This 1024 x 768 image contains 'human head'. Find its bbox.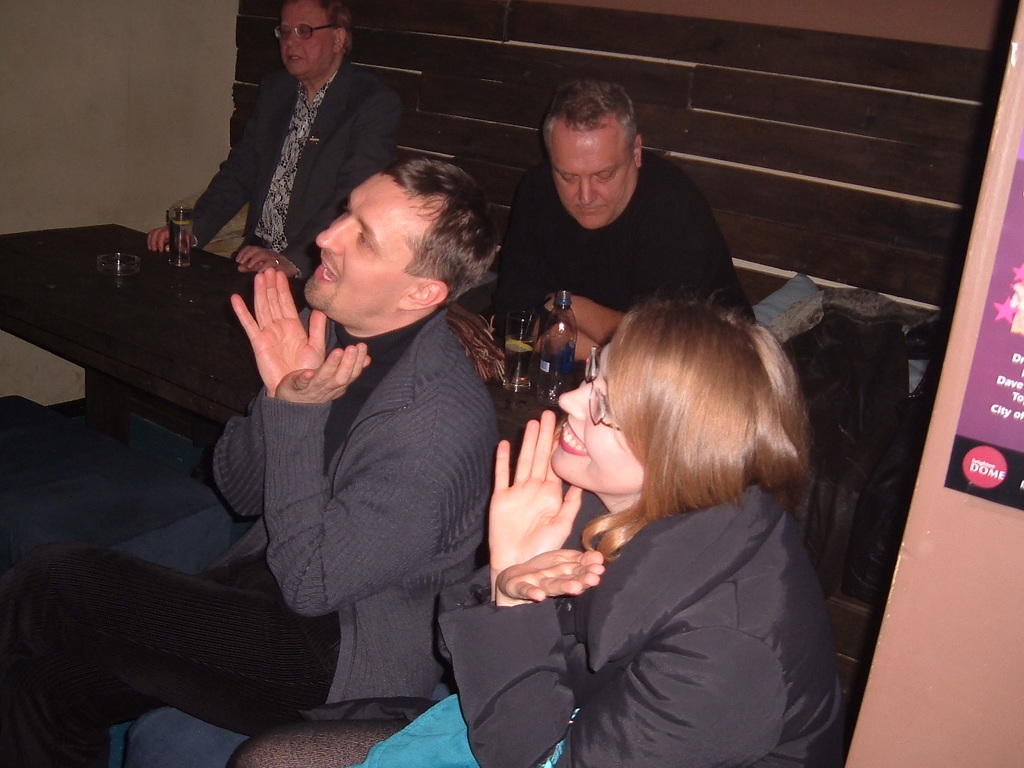
l=280, t=0, r=349, b=80.
